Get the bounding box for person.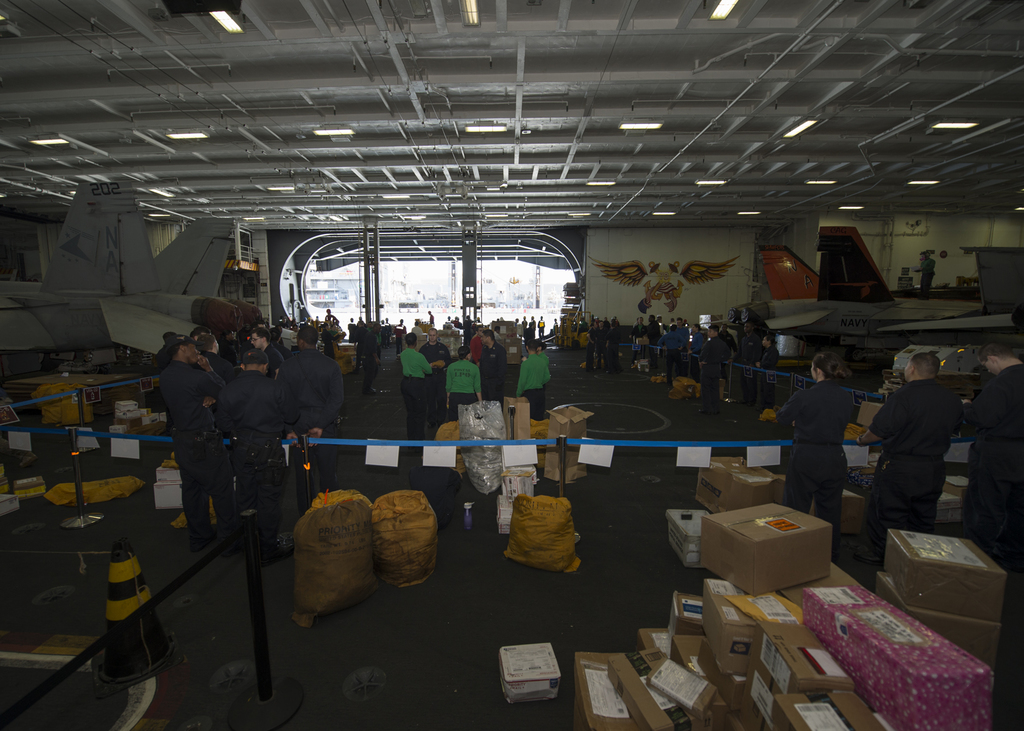
861, 353, 963, 565.
